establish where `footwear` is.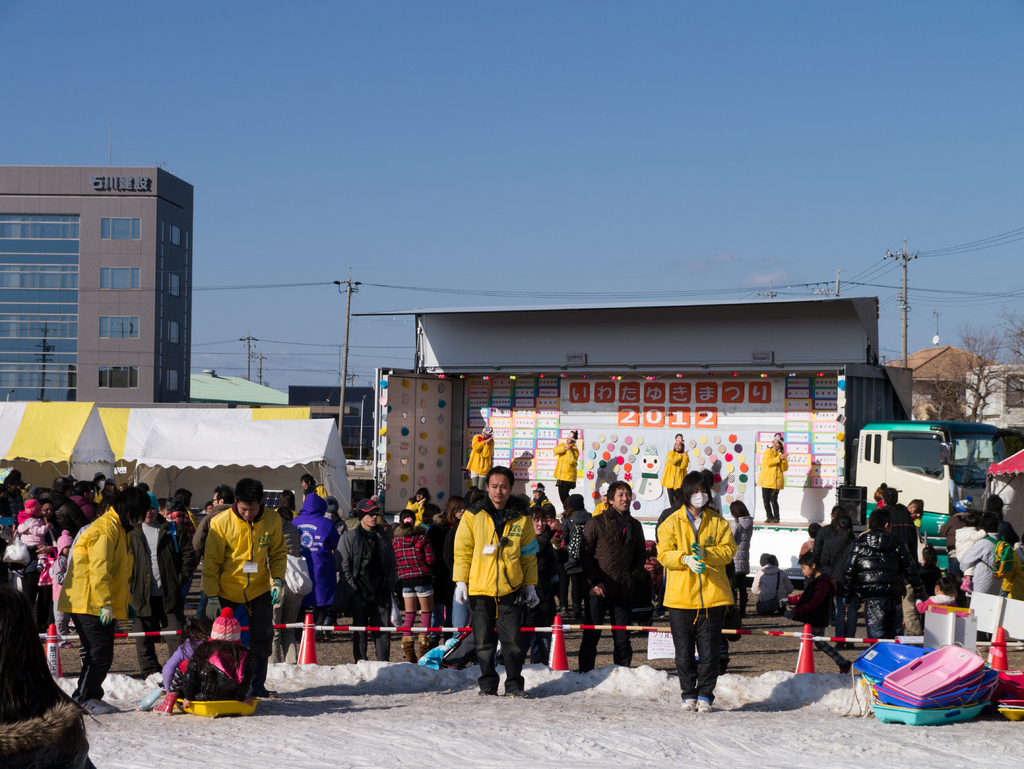
Established at select_region(95, 698, 117, 711).
